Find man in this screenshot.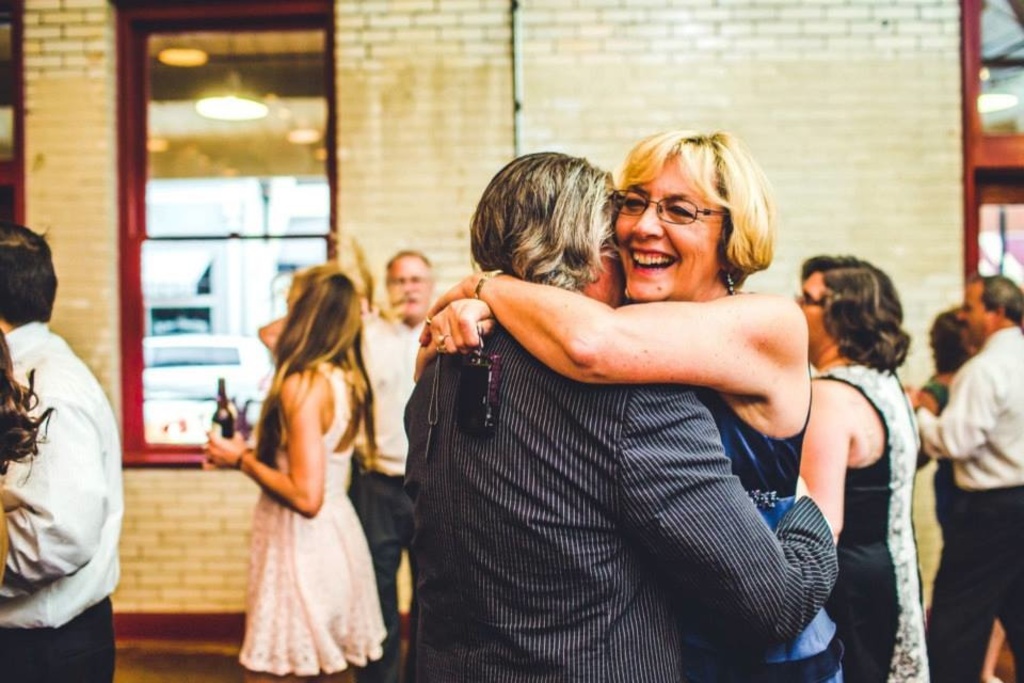
The bounding box for man is box(259, 250, 446, 680).
